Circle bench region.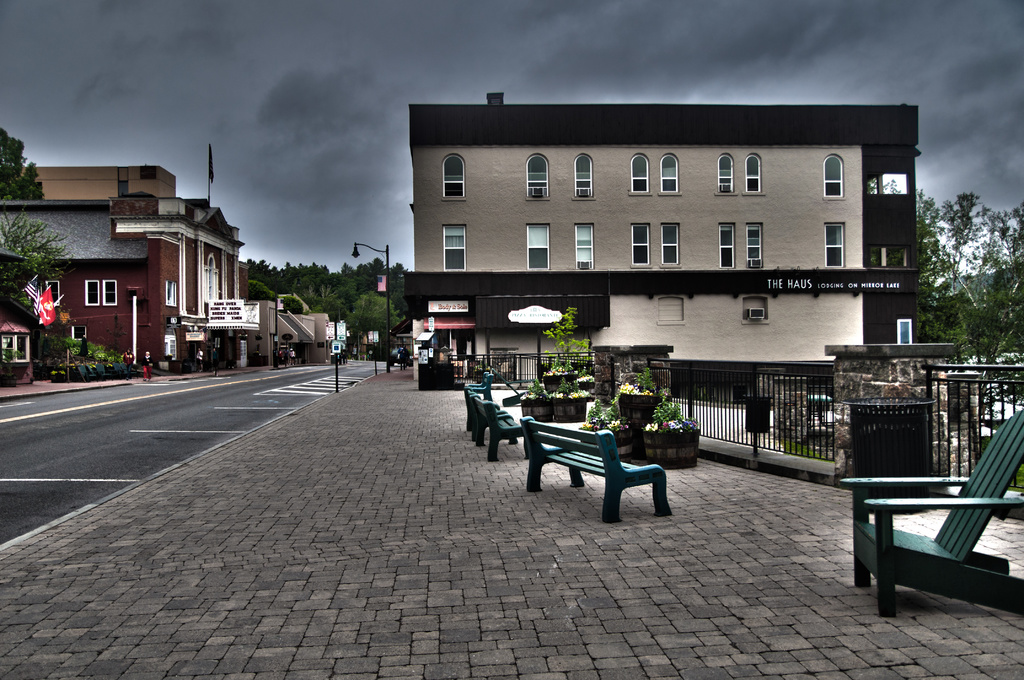
Region: box=[470, 395, 528, 463].
